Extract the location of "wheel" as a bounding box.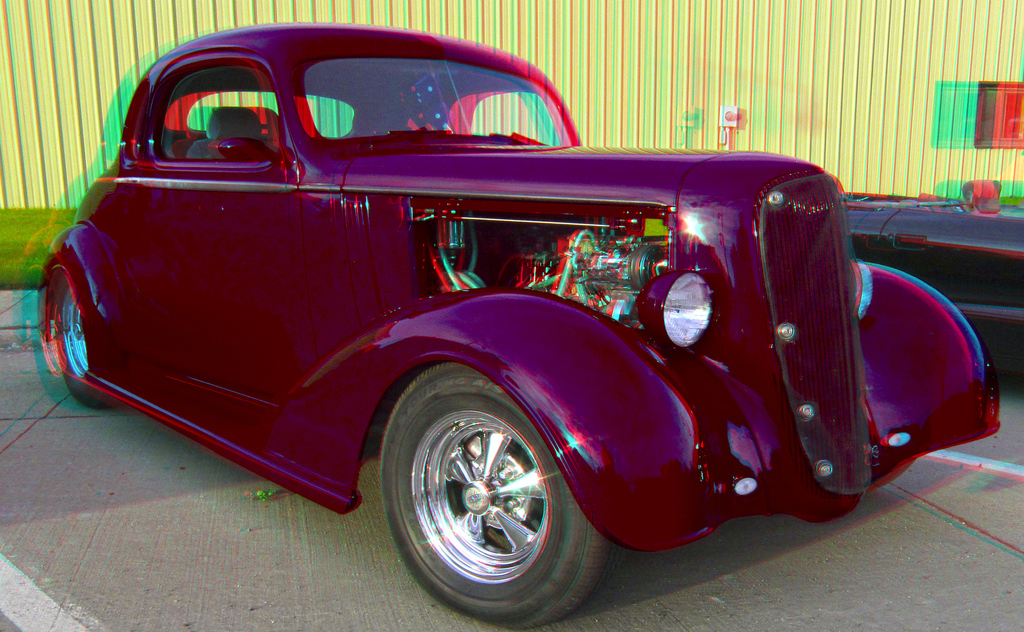
bbox=(49, 257, 111, 401).
